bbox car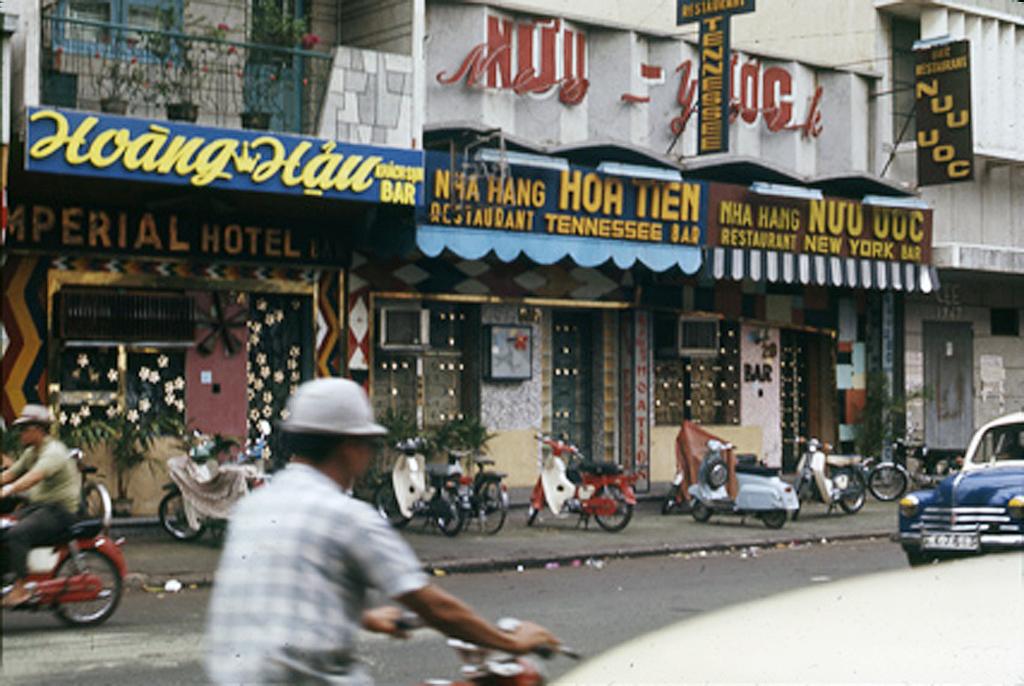
899 427 1021 572
